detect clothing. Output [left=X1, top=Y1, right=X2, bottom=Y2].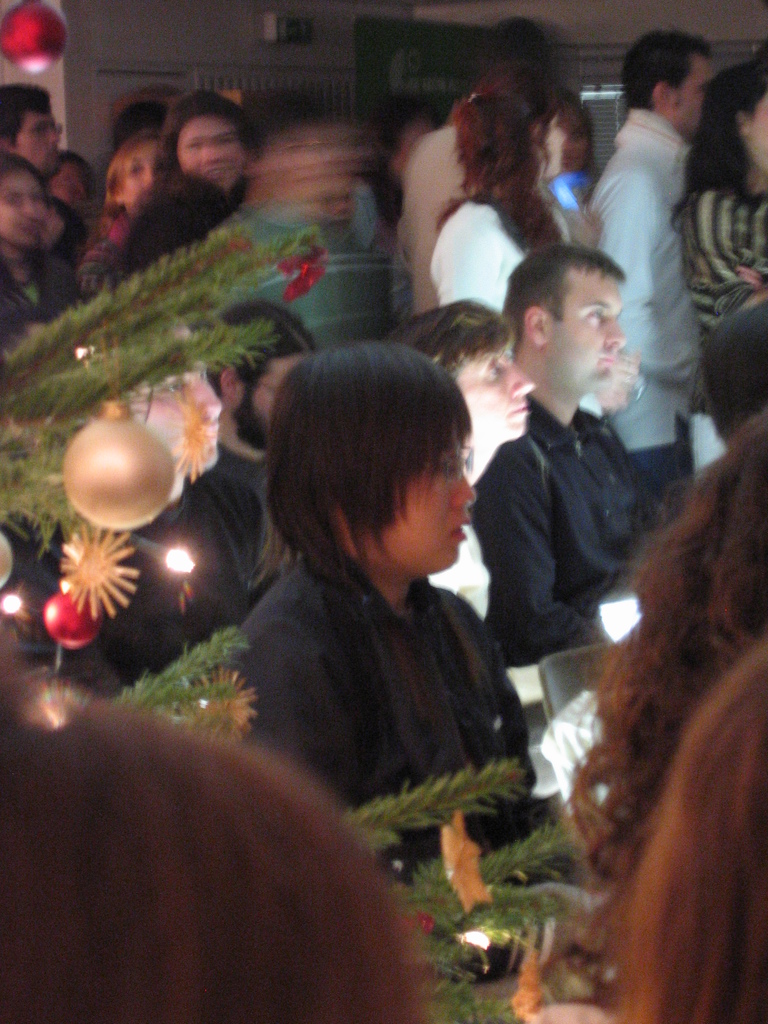
[left=430, top=526, right=490, bottom=624].
